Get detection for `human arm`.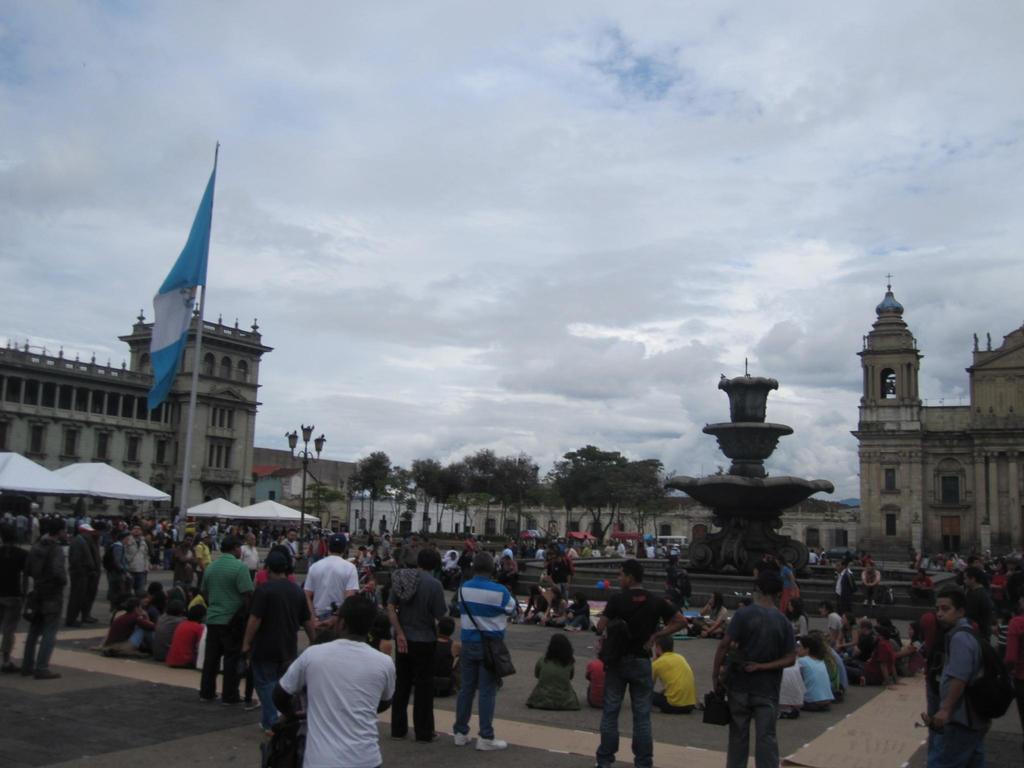
Detection: bbox=[543, 598, 553, 621].
